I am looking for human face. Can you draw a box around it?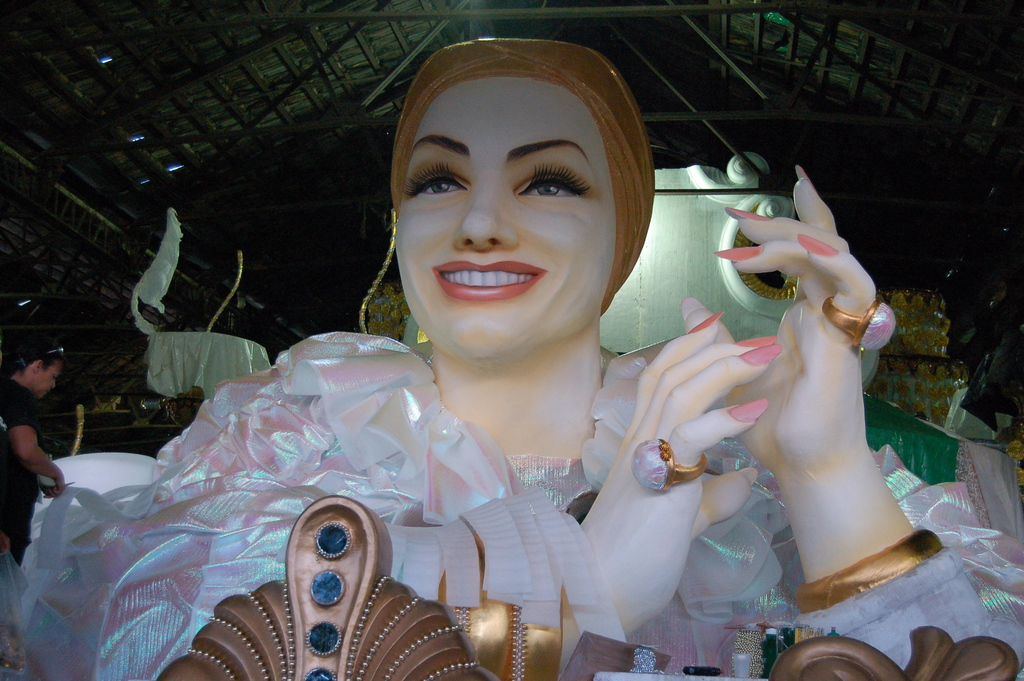
Sure, the bounding box is (x1=383, y1=66, x2=636, y2=366).
